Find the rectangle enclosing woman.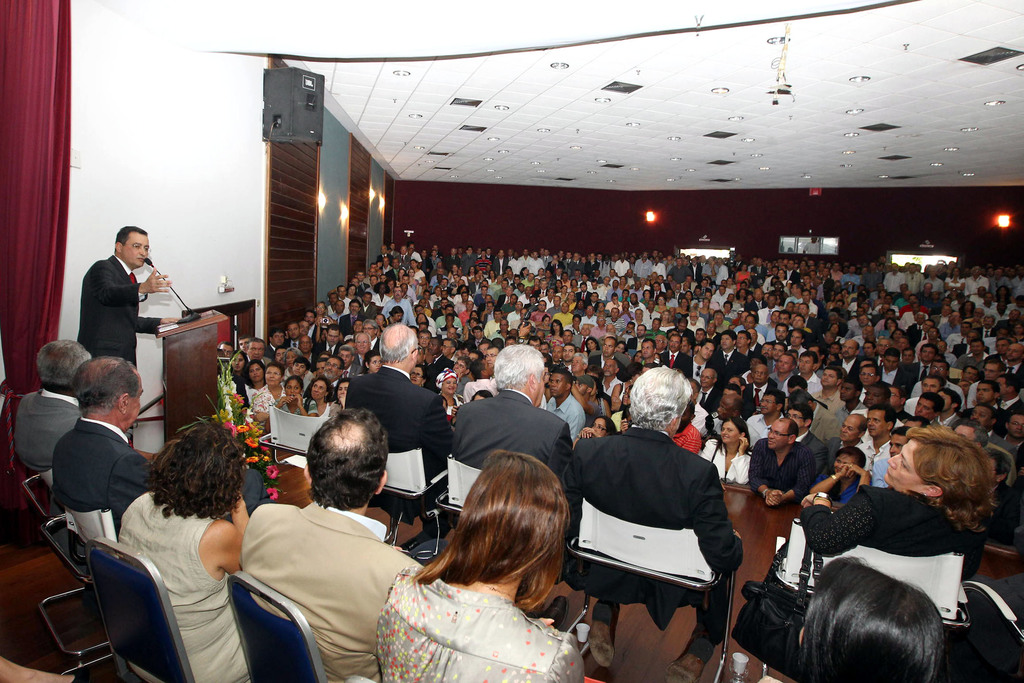
x1=694, y1=295, x2=712, y2=321.
